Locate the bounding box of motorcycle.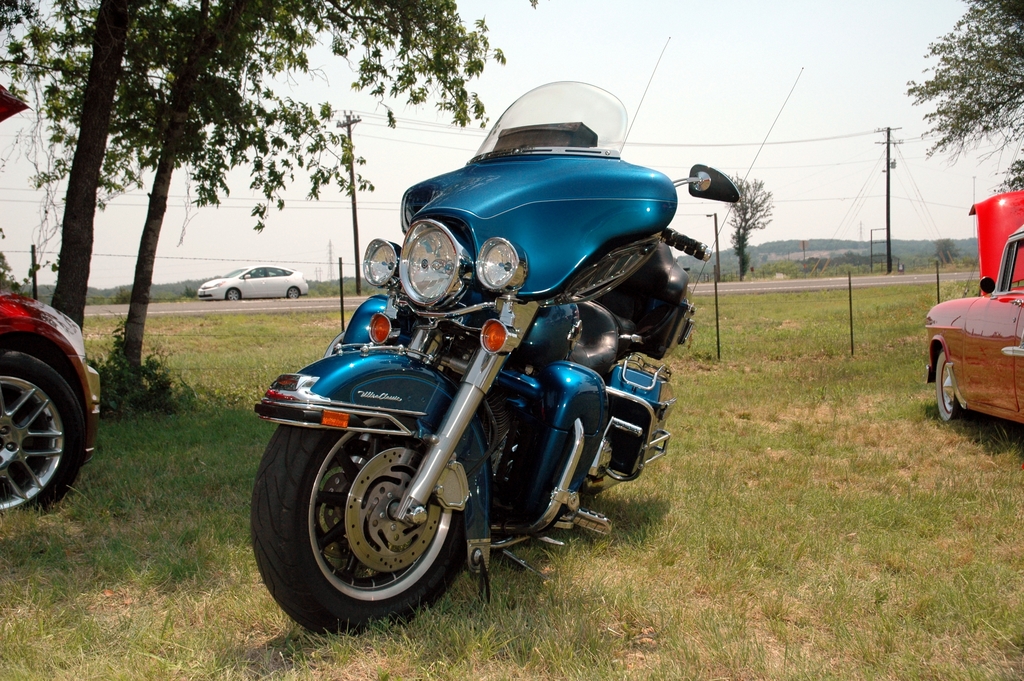
Bounding box: x1=253 y1=75 x2=743 y2=640.
